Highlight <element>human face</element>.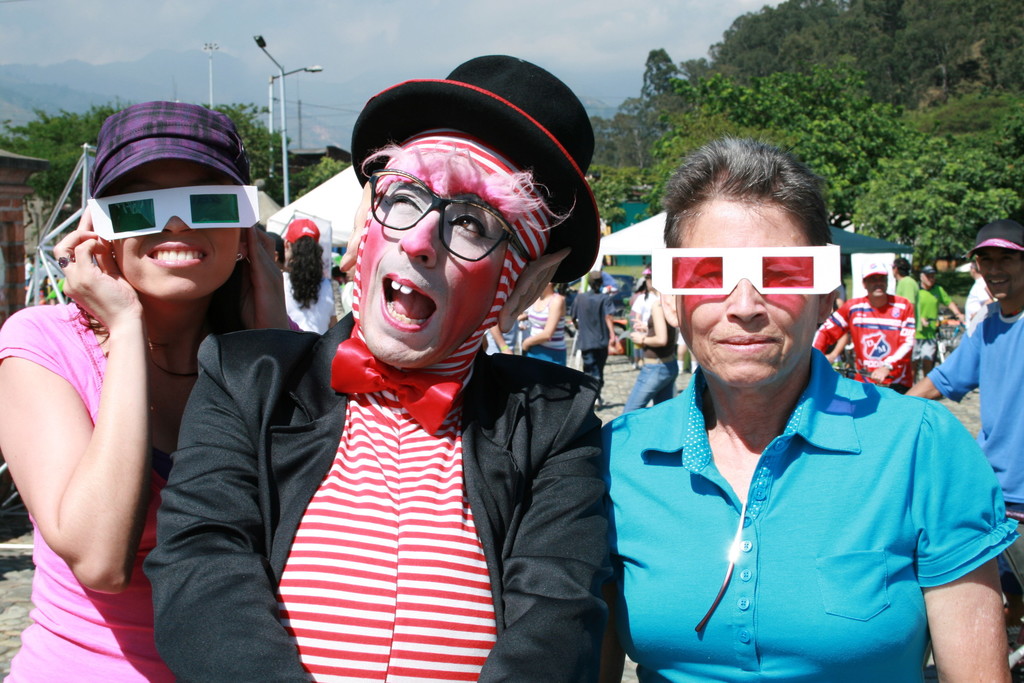
Highlighted region: [left=922, top=274, right=936, bottom=289].
